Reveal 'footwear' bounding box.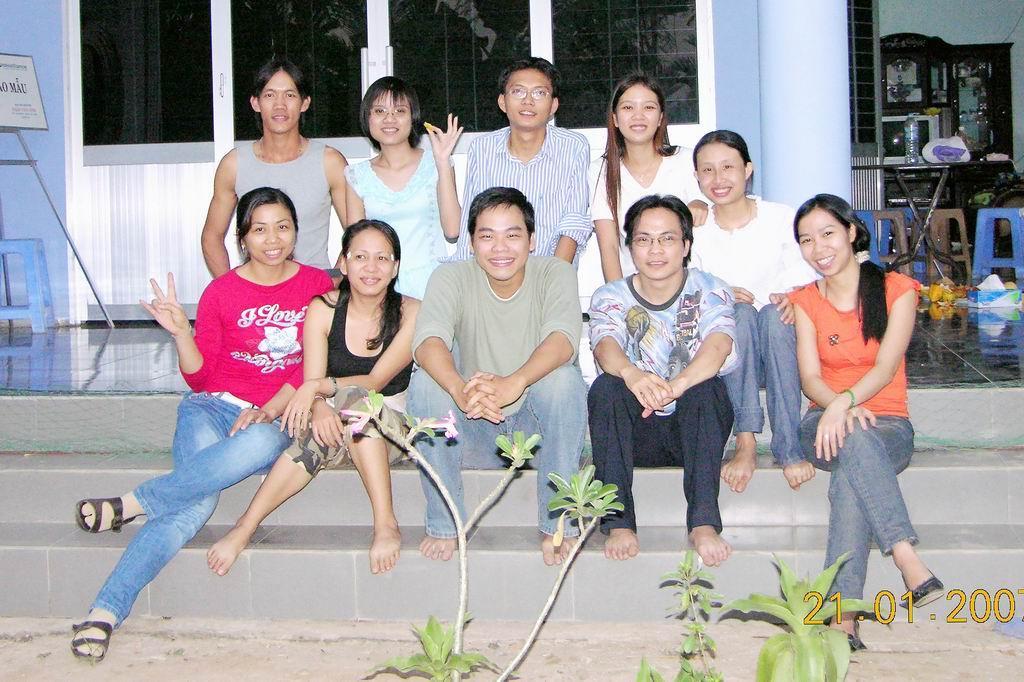
Revealed: locate(74, 492, 139, 535).
